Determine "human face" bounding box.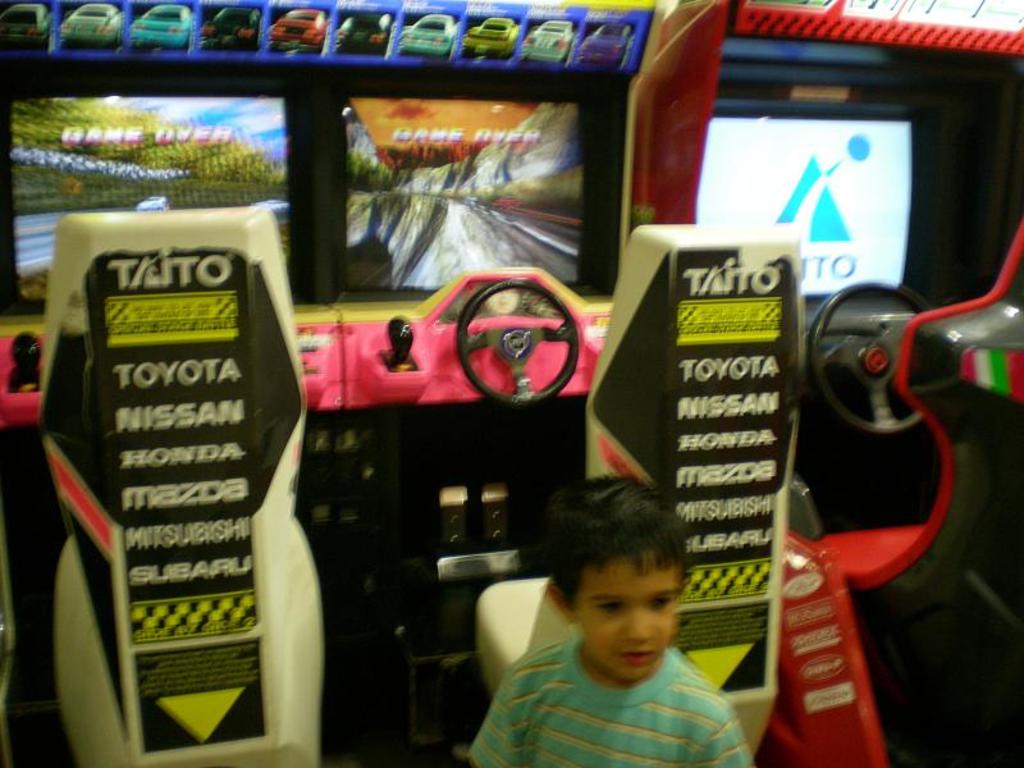
Determined: bbox=(576, 552, 682, 682).
